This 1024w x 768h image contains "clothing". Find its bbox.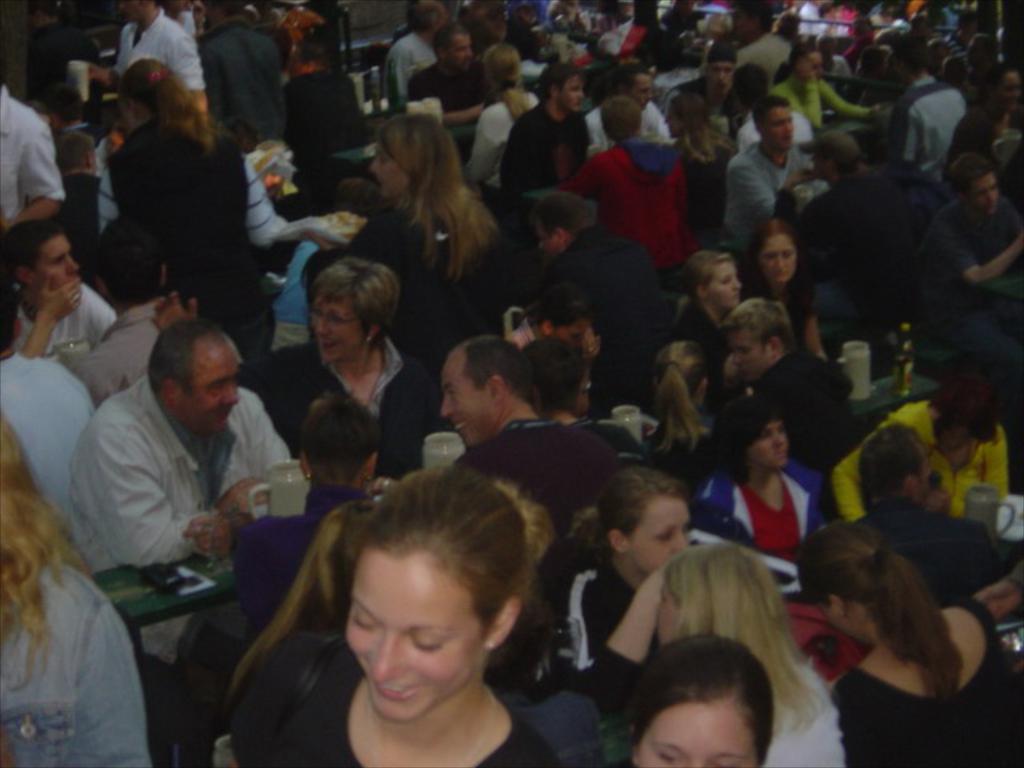
752,347,864,464.
